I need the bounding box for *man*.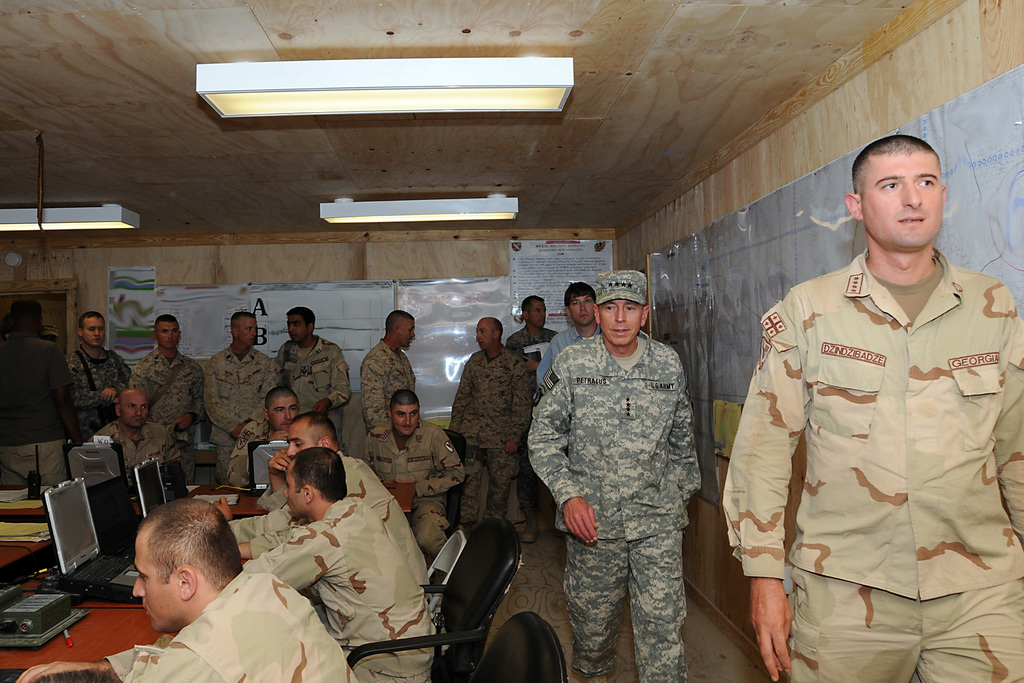
Here it is: left=220, top=408, right=441, bottom=629.
